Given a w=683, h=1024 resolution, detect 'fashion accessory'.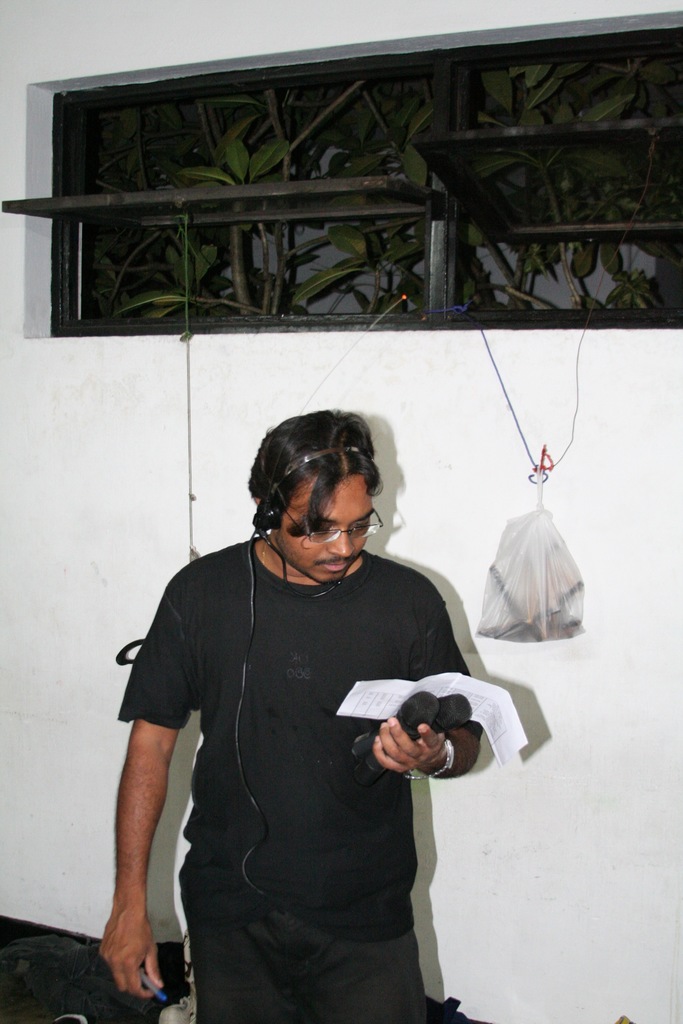
{"left": 259, "top": 541, "right": 271, "bottom": 569}.
